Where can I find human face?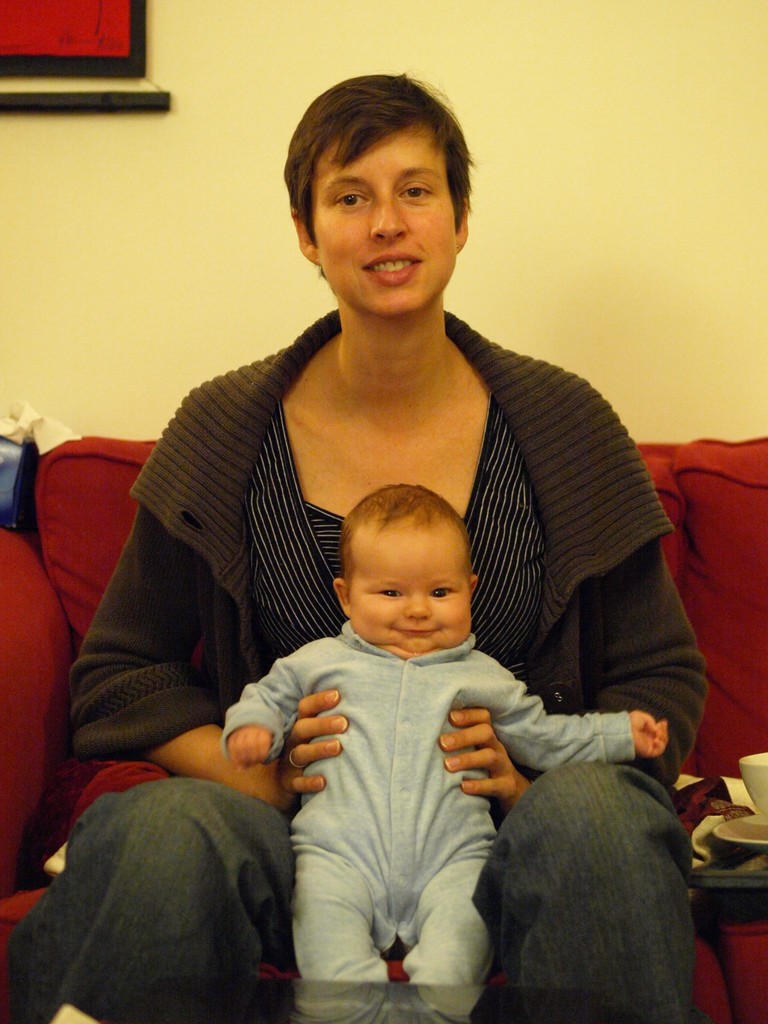
You can find it at <bbox>344, 522, 474, 655</bbox>.
